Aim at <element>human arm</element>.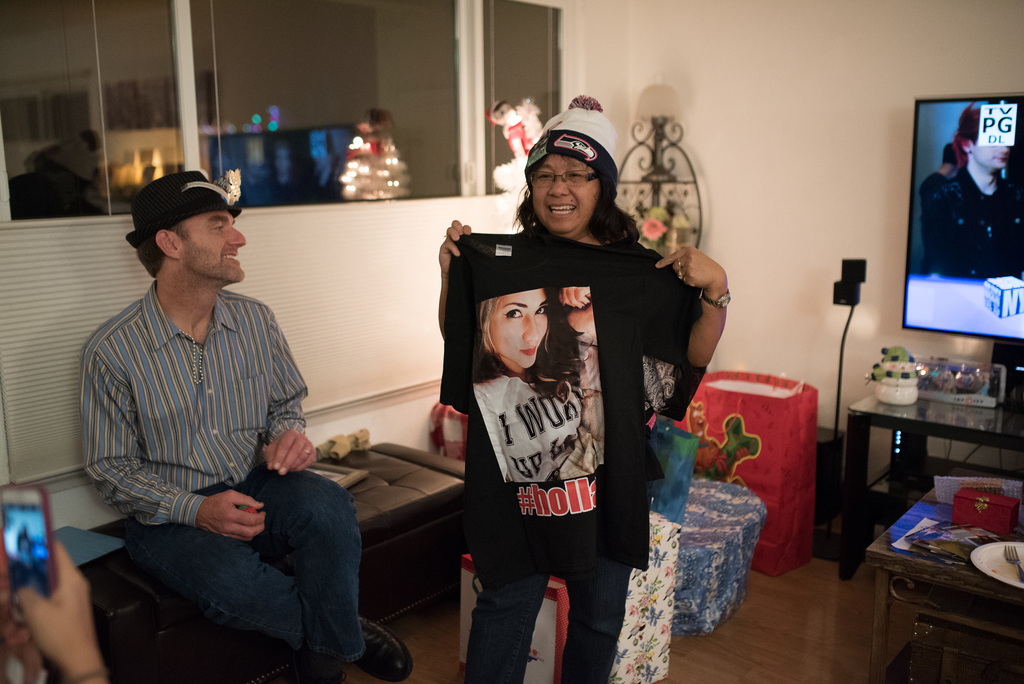
Aimed at Rect(433, 215, 471, 338).
